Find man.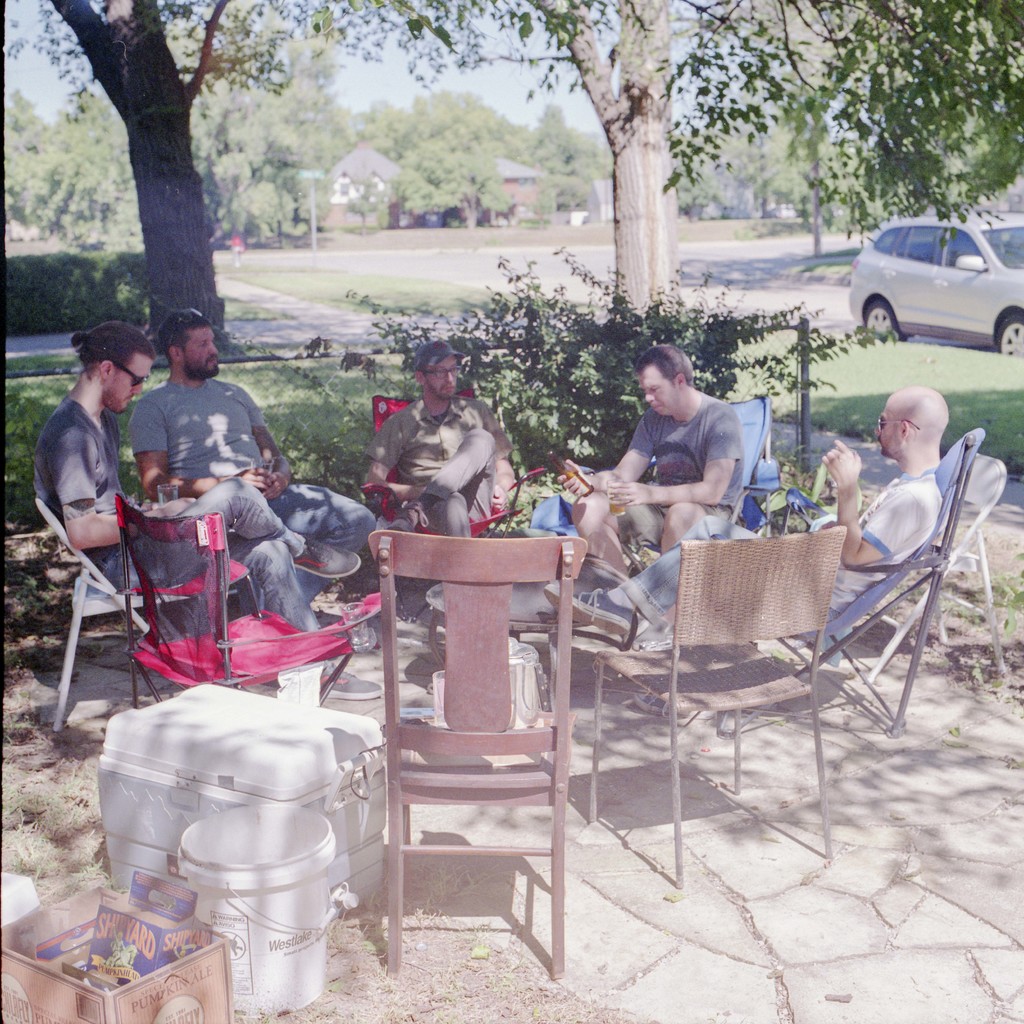
detection(28, 300, 236, 649).
